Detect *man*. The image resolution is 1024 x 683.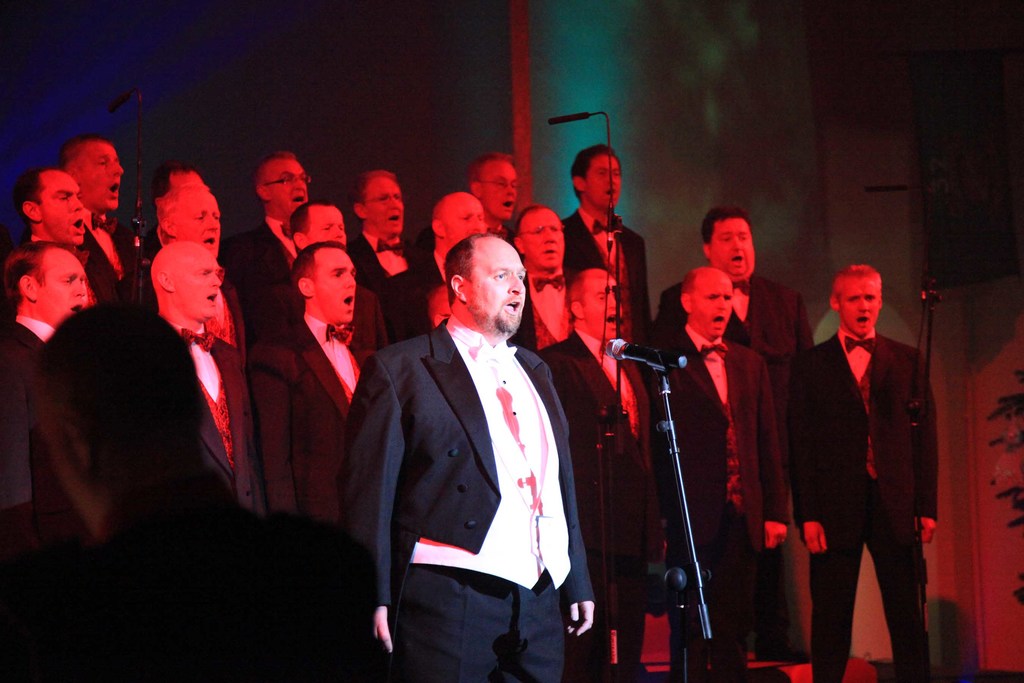
<region>152, 168, 257, 300</region>.
